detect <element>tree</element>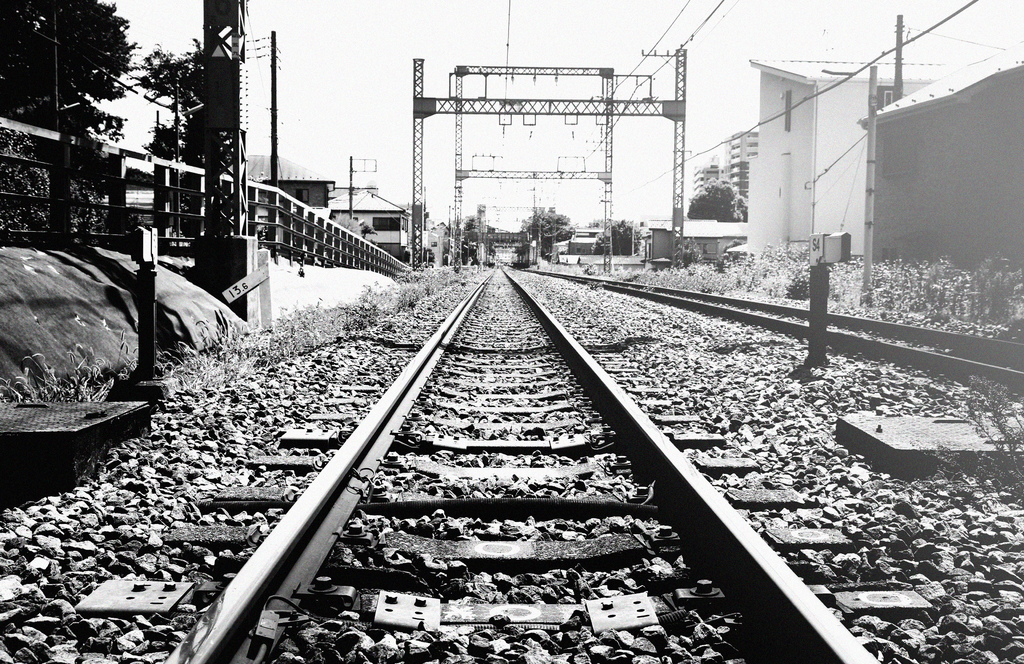
Rect(446, 215, 493, 263)
